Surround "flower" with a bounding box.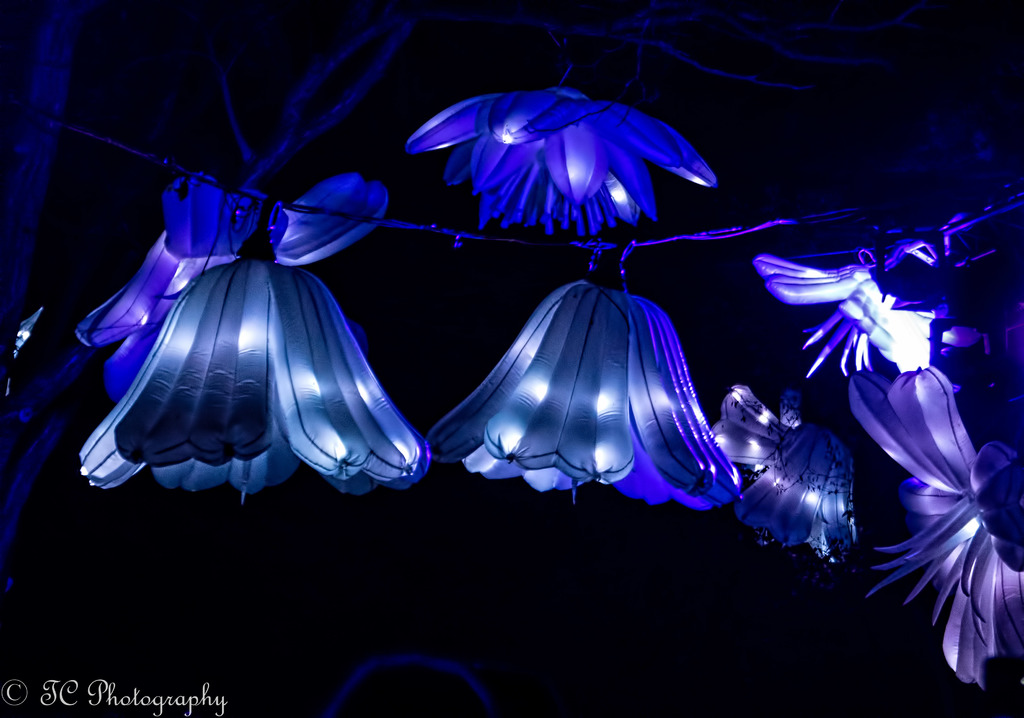
(x1=885, y1=347, x2=1020, y2=673).
